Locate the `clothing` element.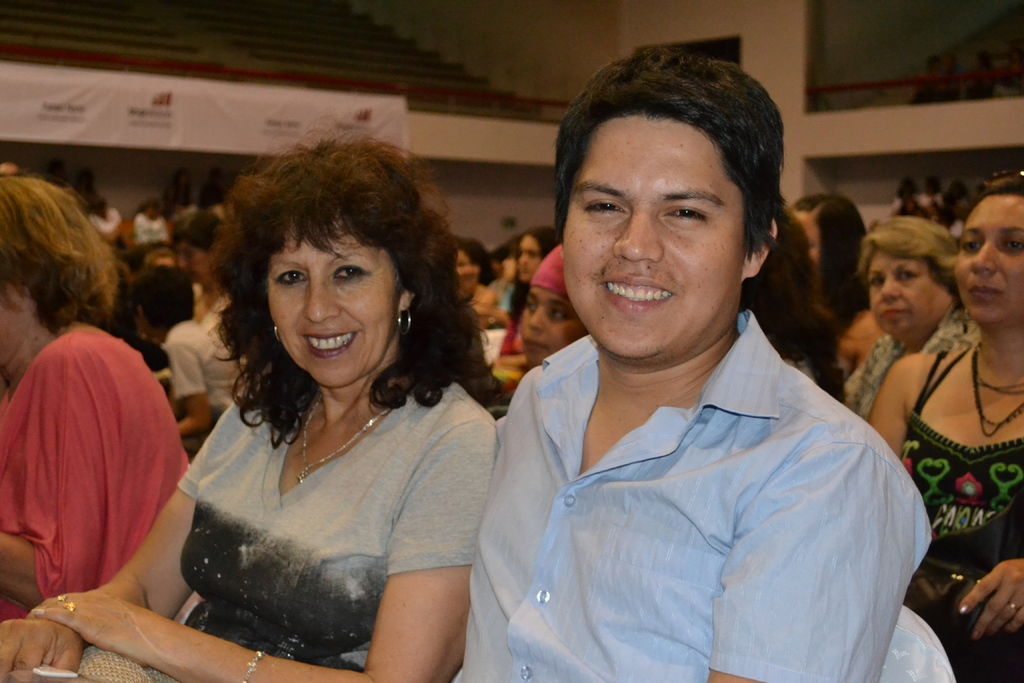
Element bbox: crop(843, 300, 979, 420).
